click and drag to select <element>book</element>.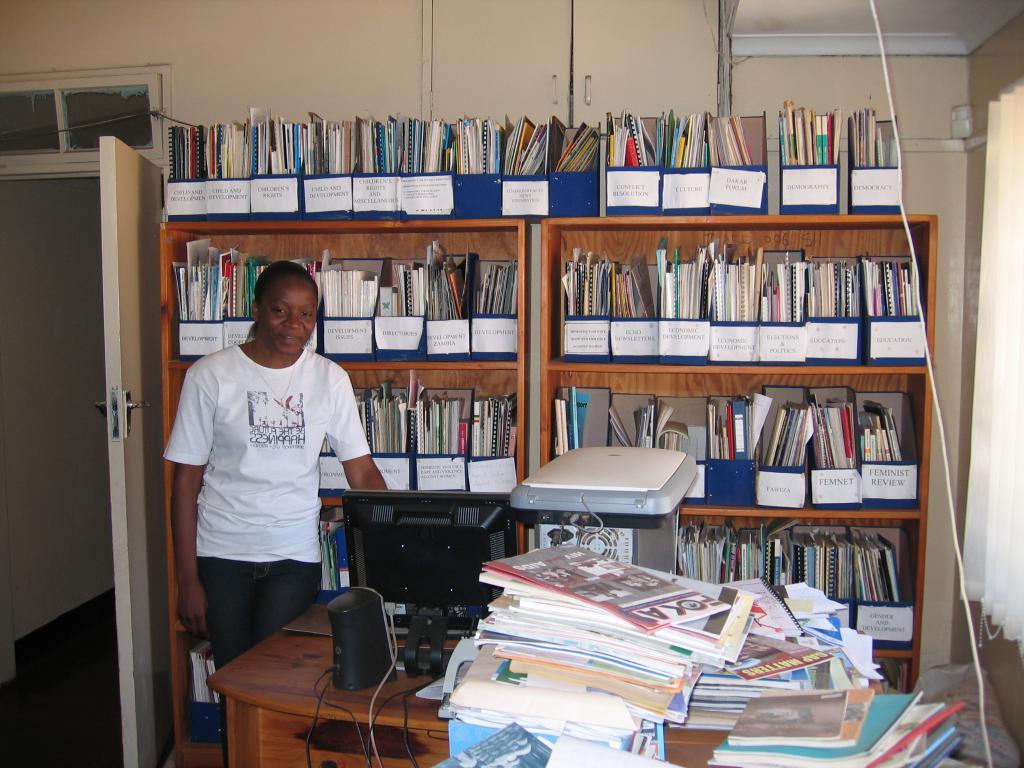
Selection: [x1=313, y1=522, x2=359, y2=597].
